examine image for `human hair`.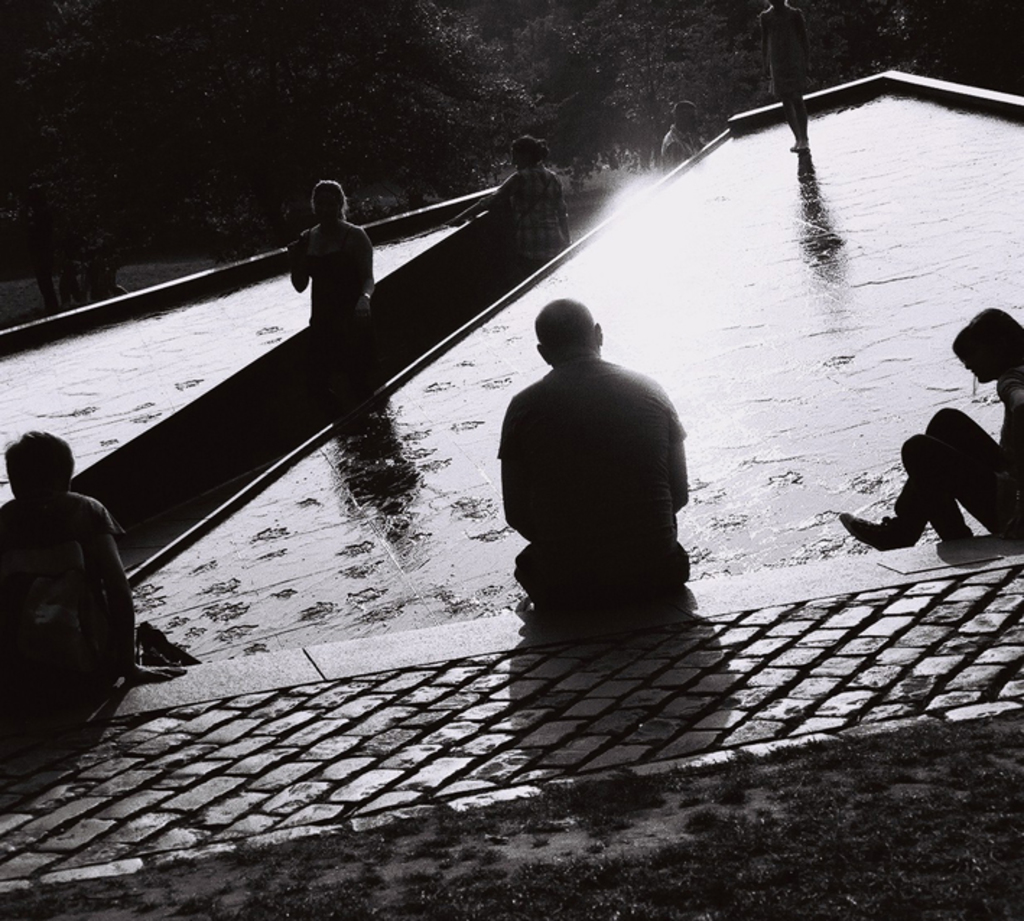
Examination result: Rect(962, 307, 1023, 364).
